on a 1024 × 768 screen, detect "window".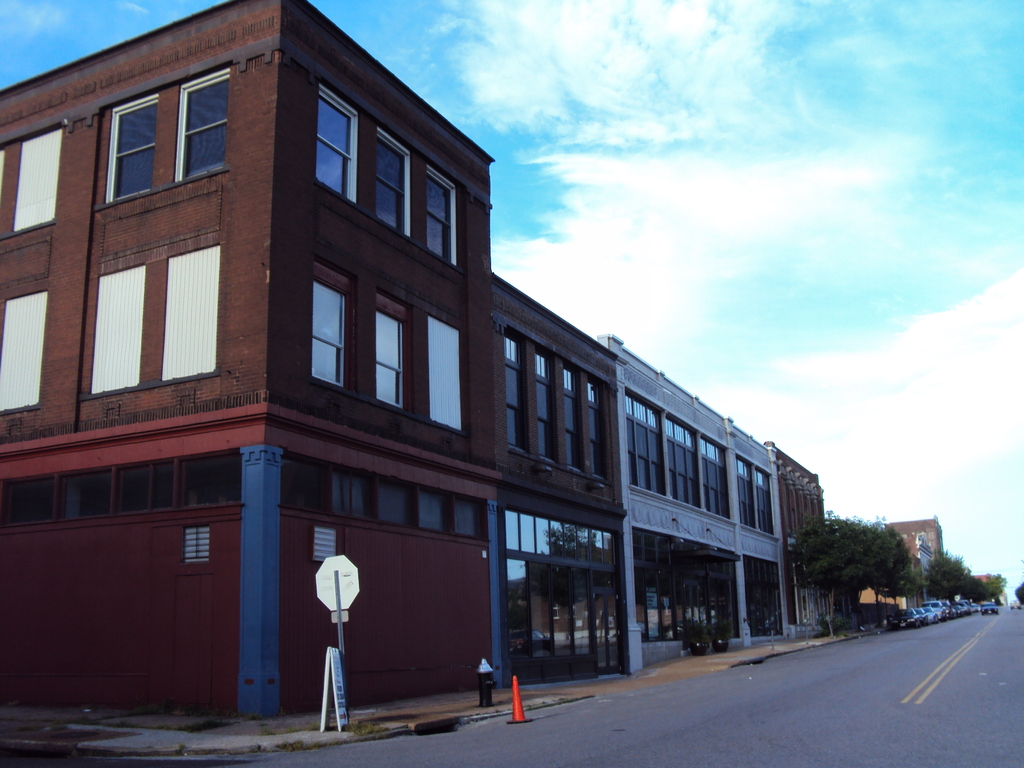
bbox=[0, 290, 52, 412].
